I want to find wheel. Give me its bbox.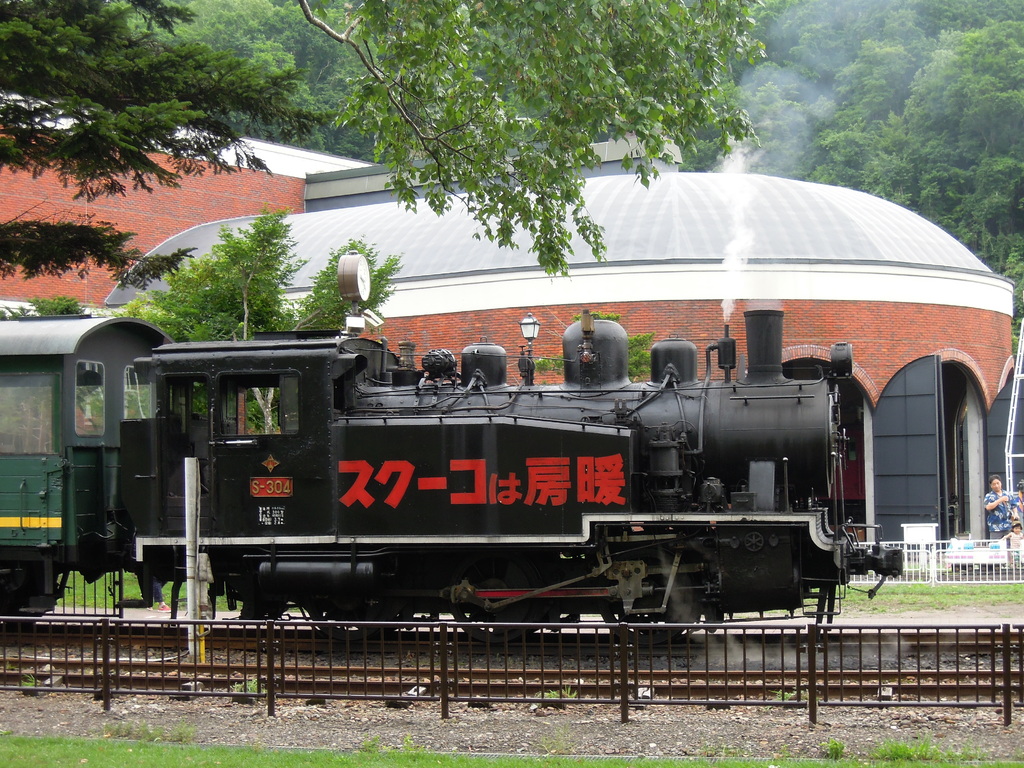
x1=0 y1=571 x2=59 y2=627.
